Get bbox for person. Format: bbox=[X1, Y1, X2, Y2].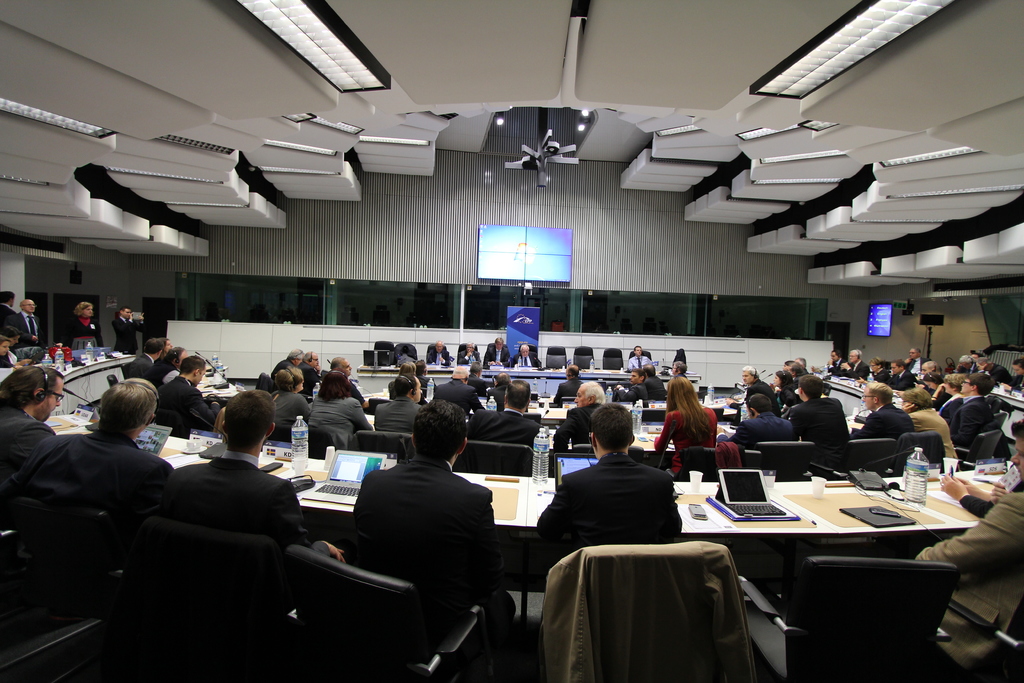
bbox=[511, 342, 534, 365].
